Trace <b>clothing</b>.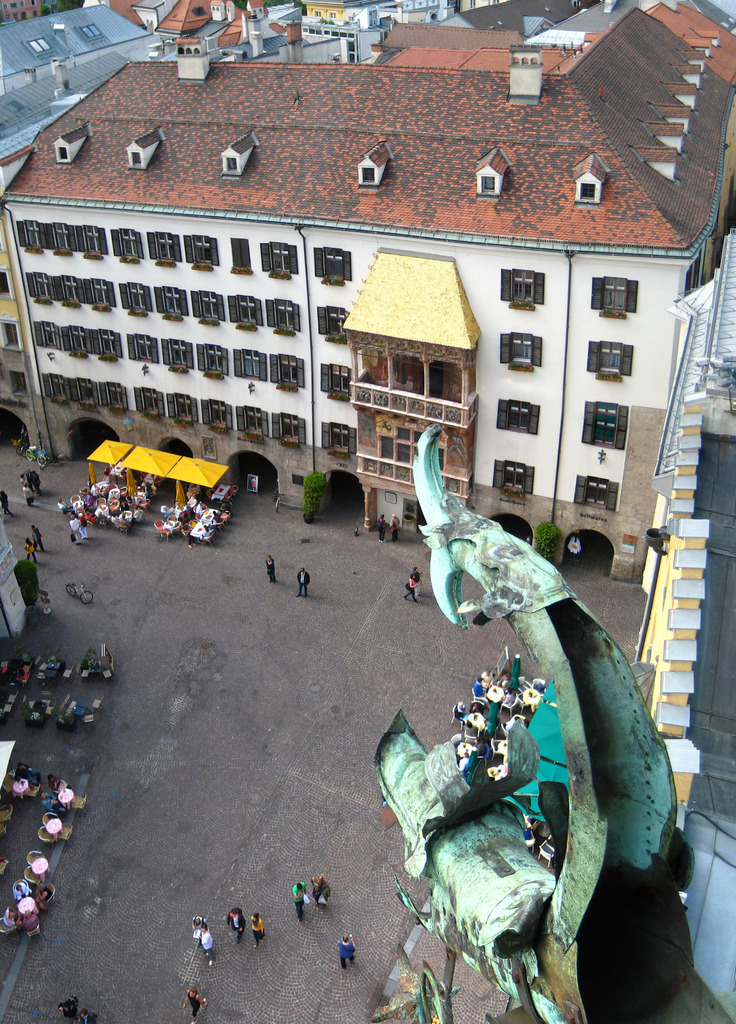
Traced to box(182, 991, 200, 1021).
